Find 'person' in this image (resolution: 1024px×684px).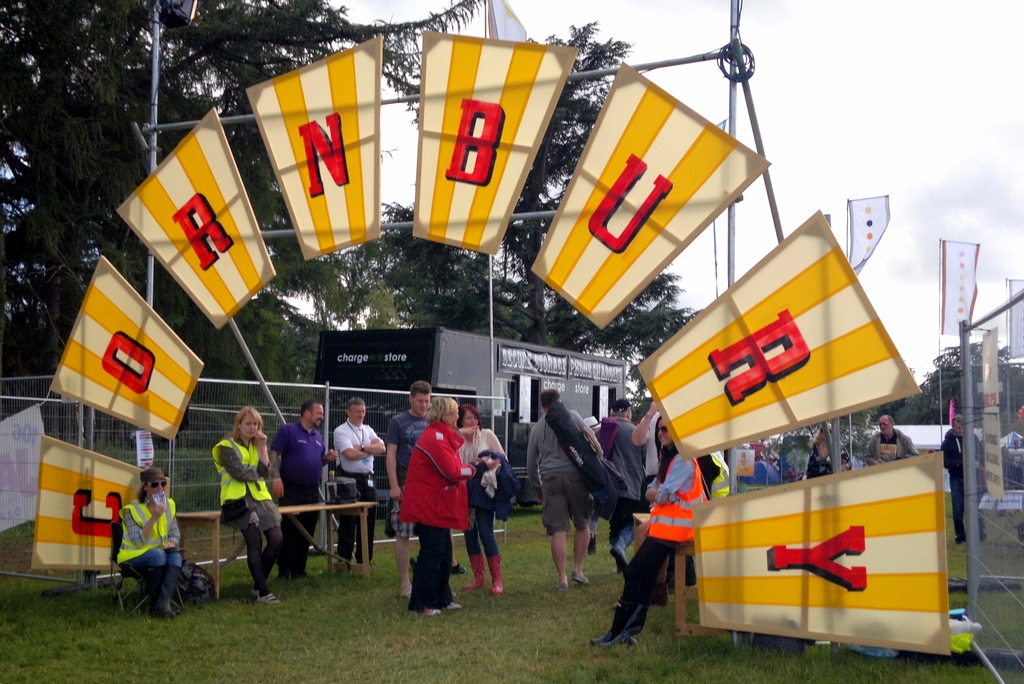
[left=398, top=391, right=478, bottom=624].
